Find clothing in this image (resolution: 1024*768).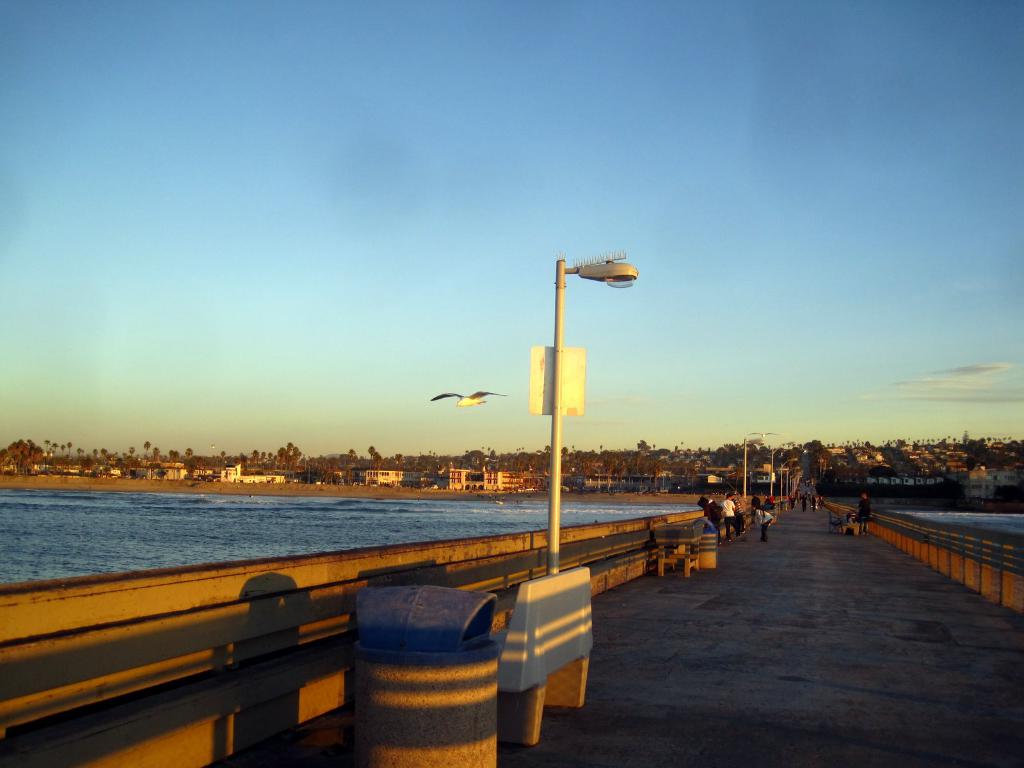
{"left": 719, "top": 500, "right": 740, "bottom": 540}.
